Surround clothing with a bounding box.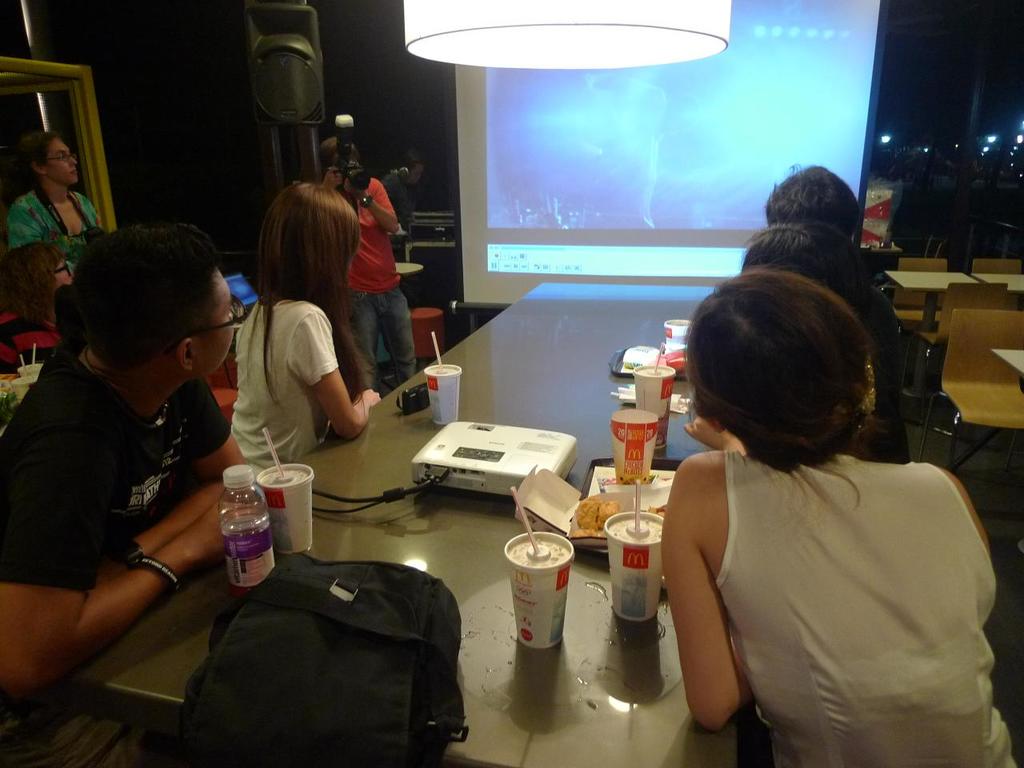
(x1=2, y1=195, x2=101, y2=275).
